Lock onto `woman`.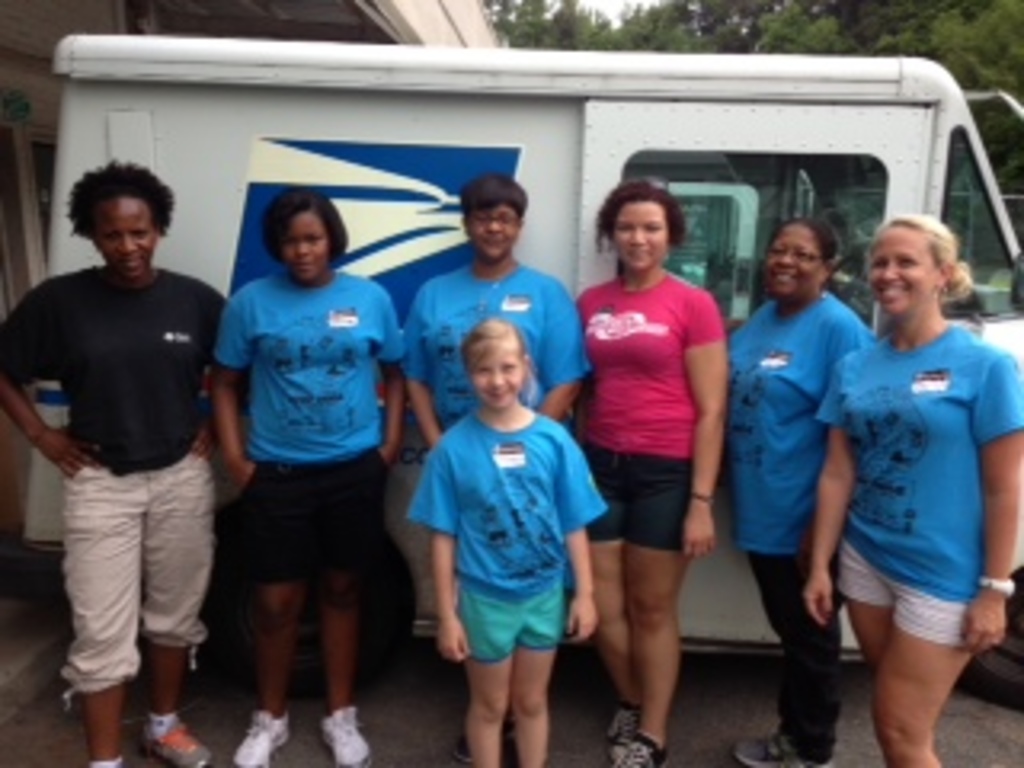
Locked: bbox=[726, 211, 870, 765].
